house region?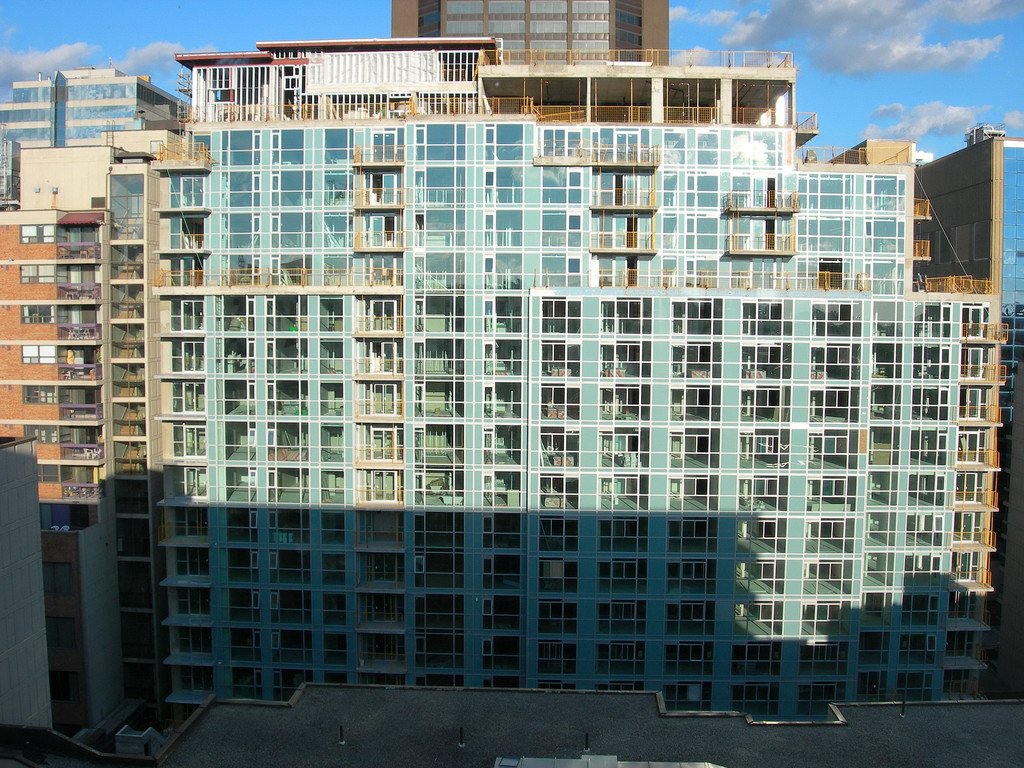
BBox(0, 129, 157, 712)
